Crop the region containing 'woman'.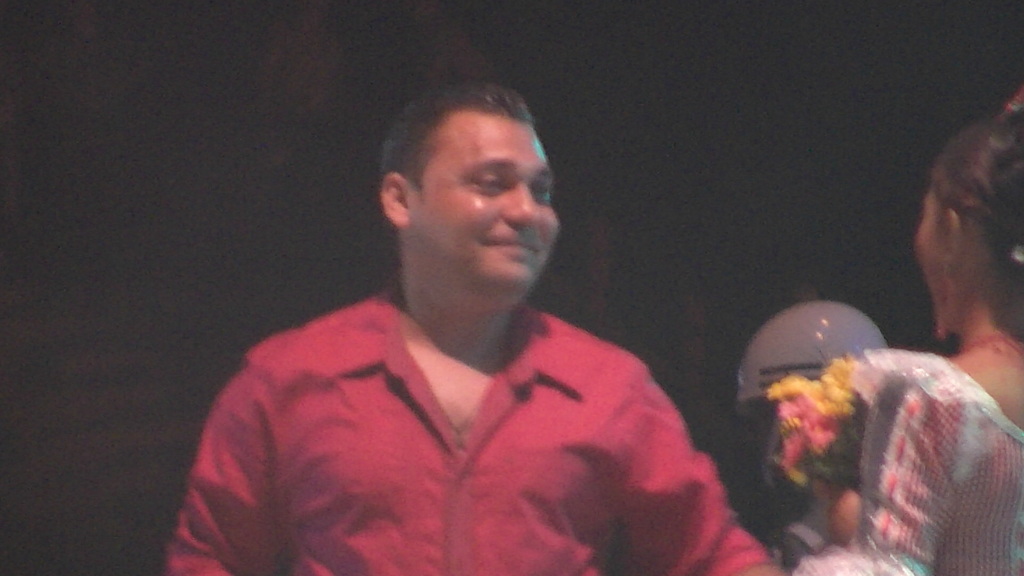
Crop region: l=789, t=90, r=1023, b=575.
